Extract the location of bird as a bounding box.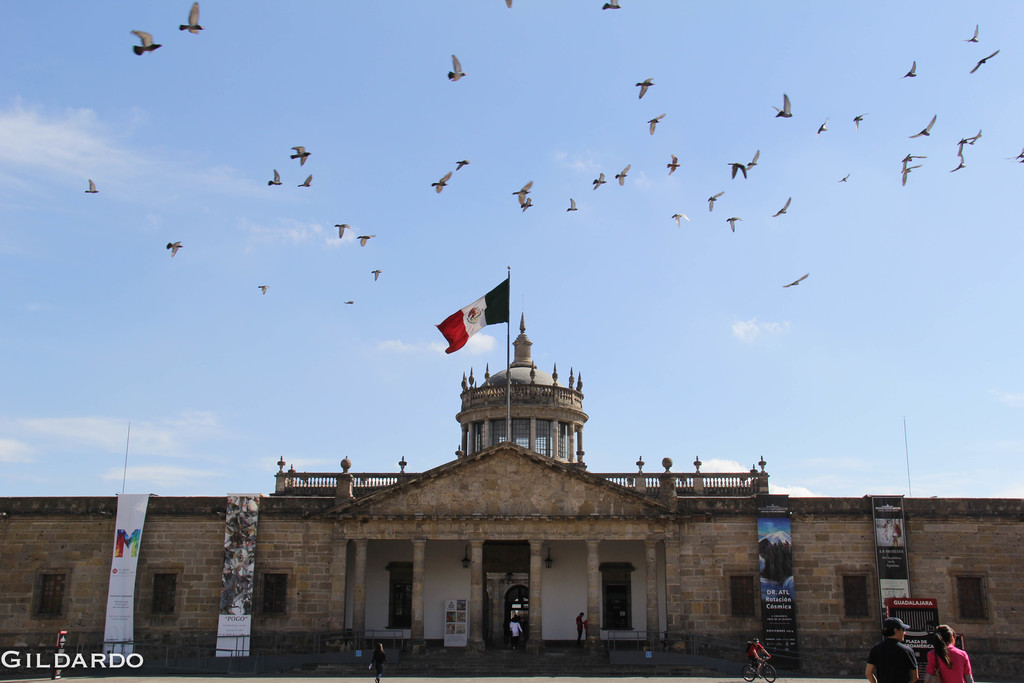
bbox=(502, 0, 515, 9).
